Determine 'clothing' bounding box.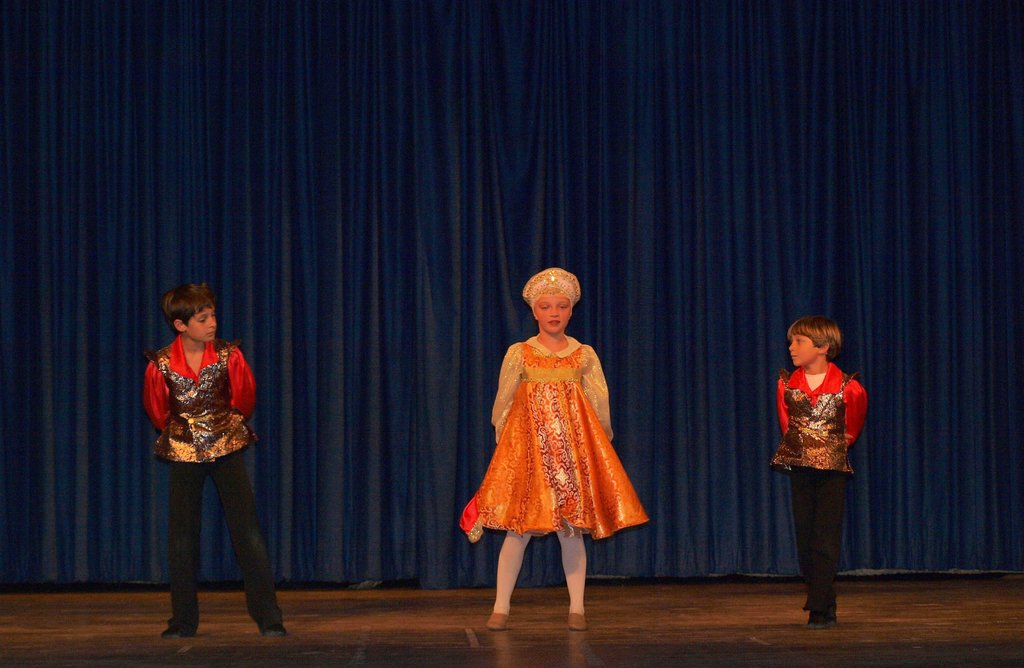
Determined: <box>458,269,659,551</box>.
